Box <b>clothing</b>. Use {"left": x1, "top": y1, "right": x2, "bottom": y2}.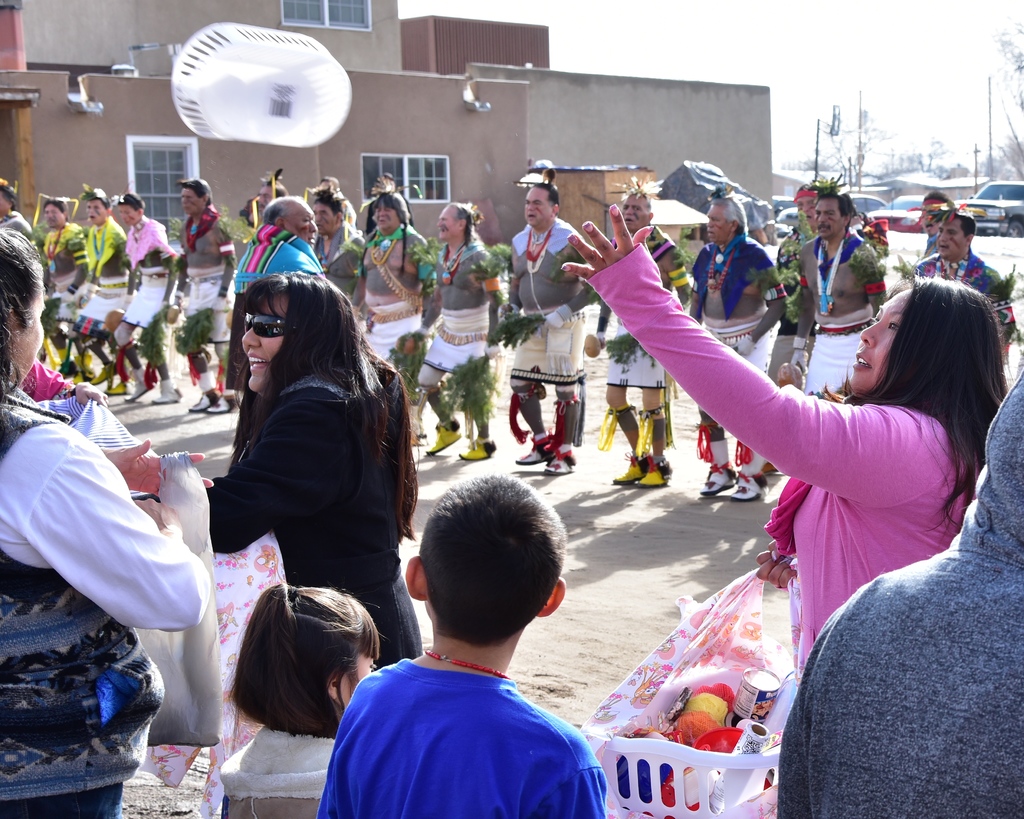
{"left": 804, "top": 319, "right": 872, "bottom": 394}.
